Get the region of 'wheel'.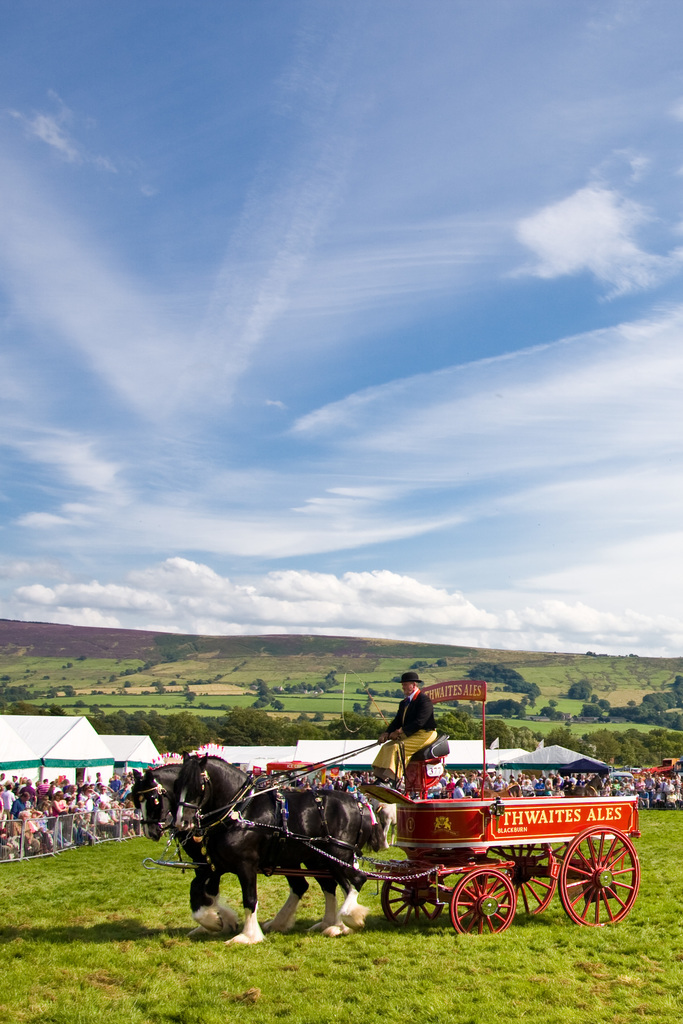
x1=483 y1=842 x2=555 y2=915.
